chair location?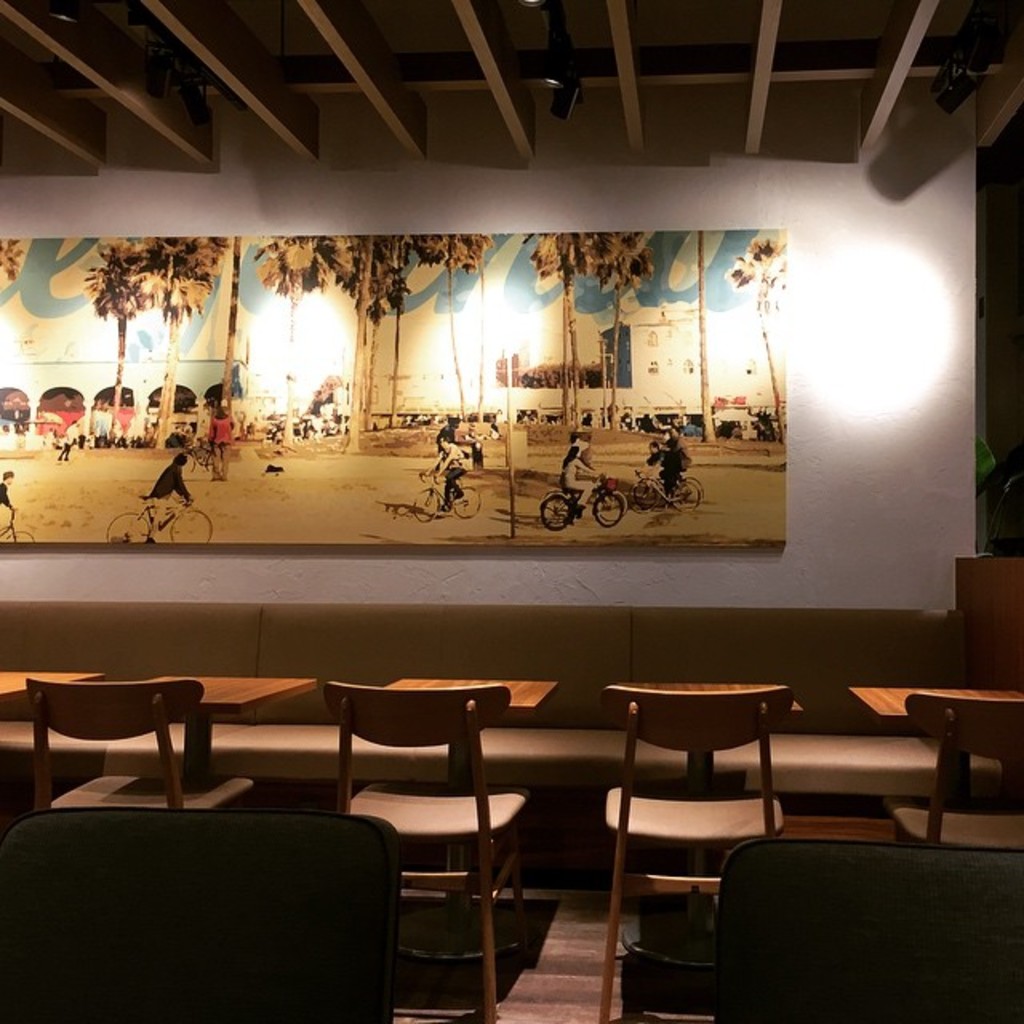
x1=0 y1=819 x2=421 y2=1022
